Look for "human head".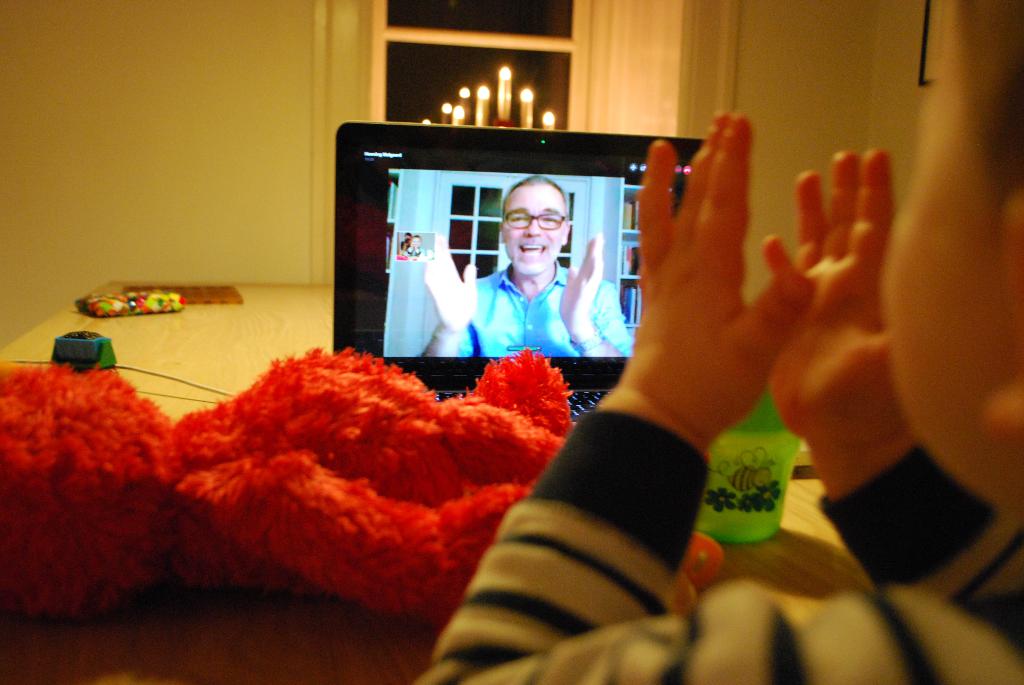
Found: {"x1": 877, "y1": 0, "x2": 1023, "y2": 513}.
